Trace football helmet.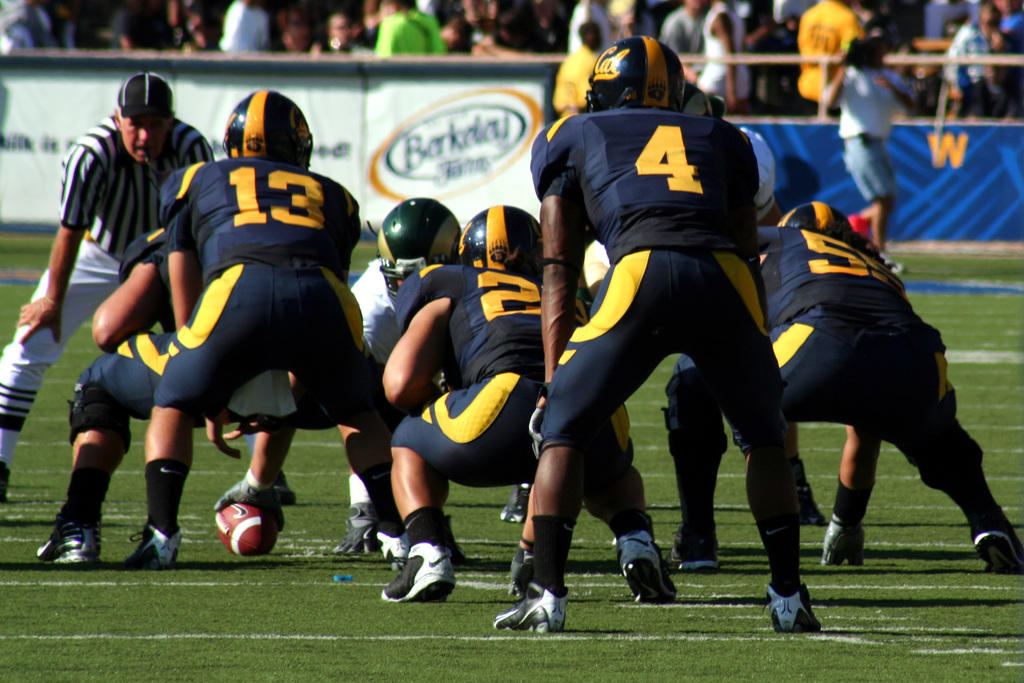
Traced to x1=458, y1=200, x2=547, y2=275.
